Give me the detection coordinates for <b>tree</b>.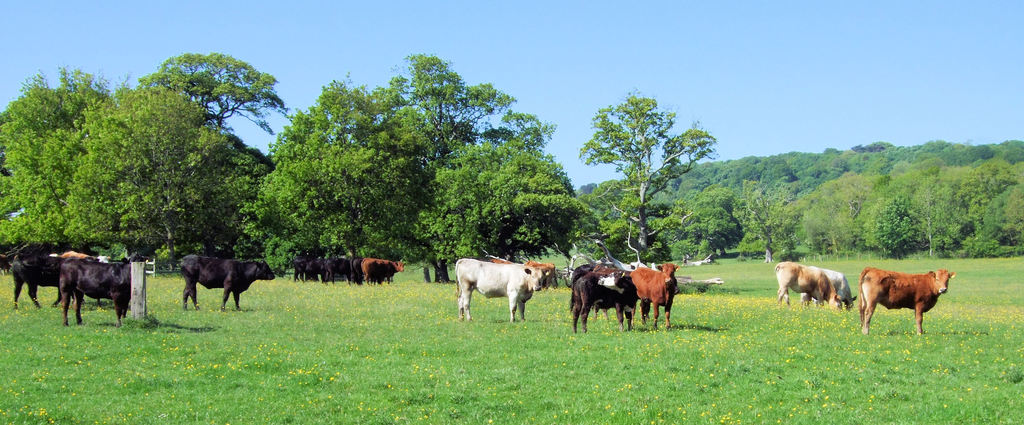
582/83/720/261.
